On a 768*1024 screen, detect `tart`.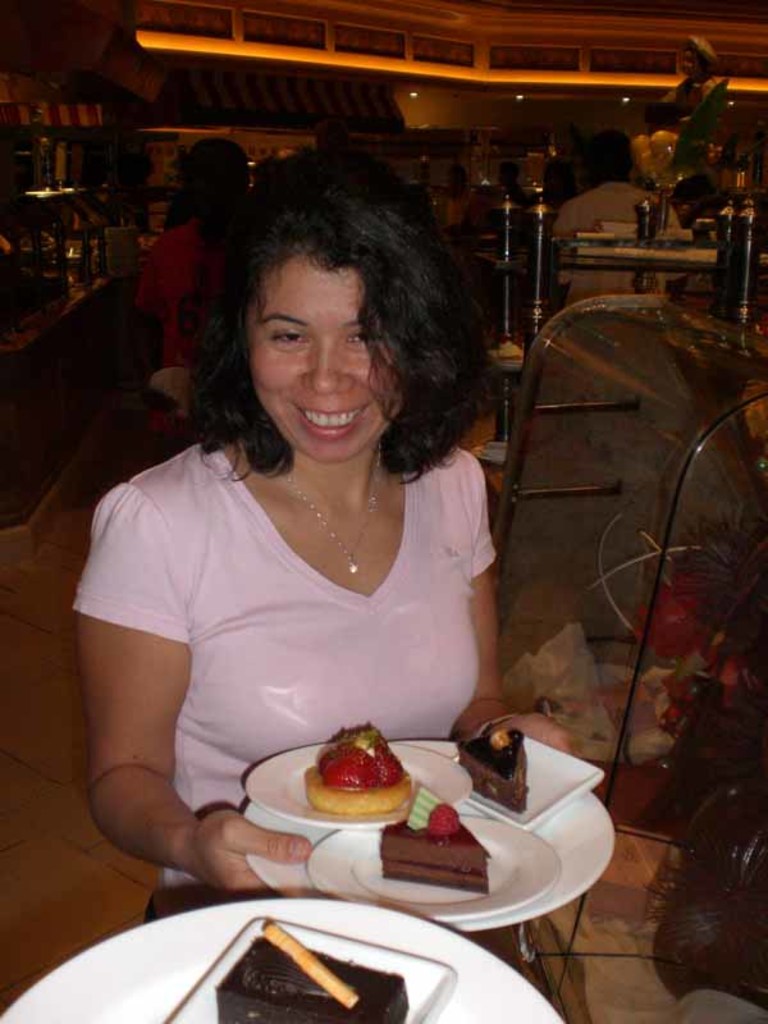
296,728,416,815.
